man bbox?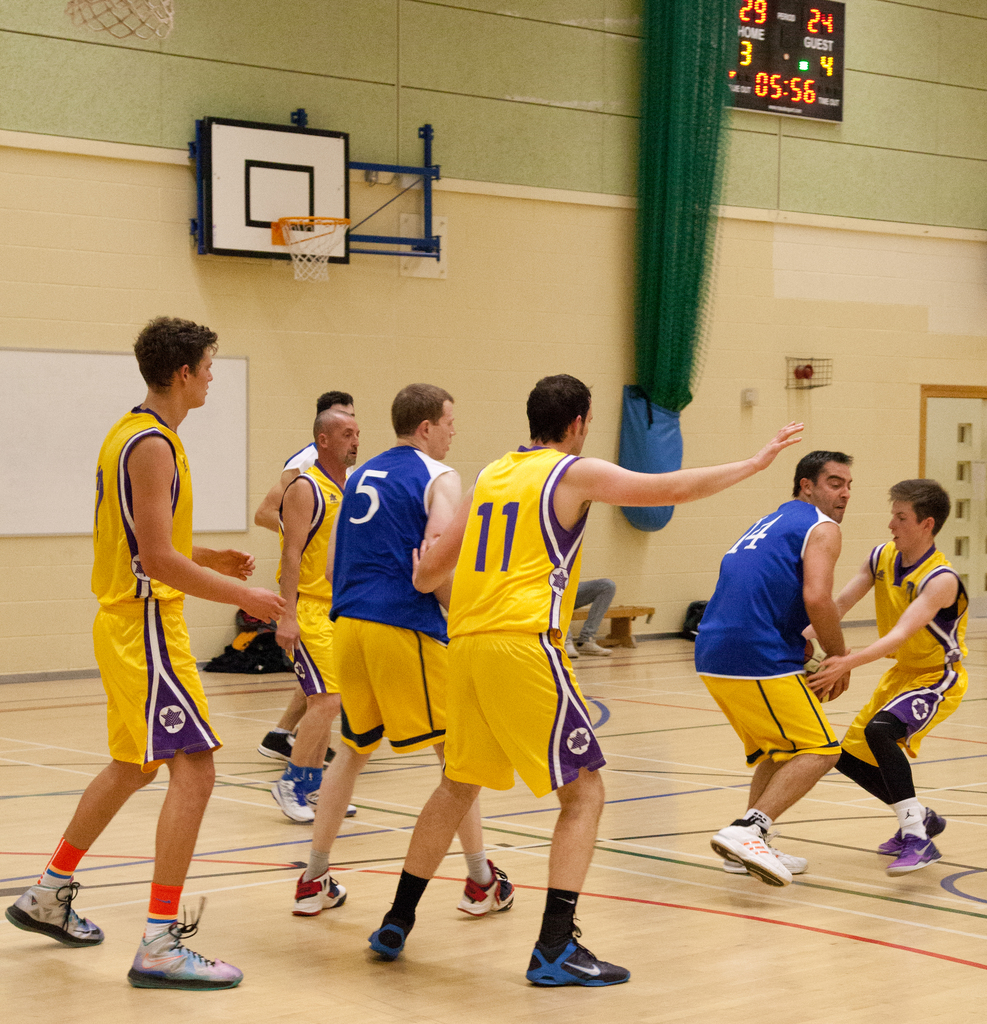
{"x1": 285, "y1": 384, "x2": 518, "y2": 922}
